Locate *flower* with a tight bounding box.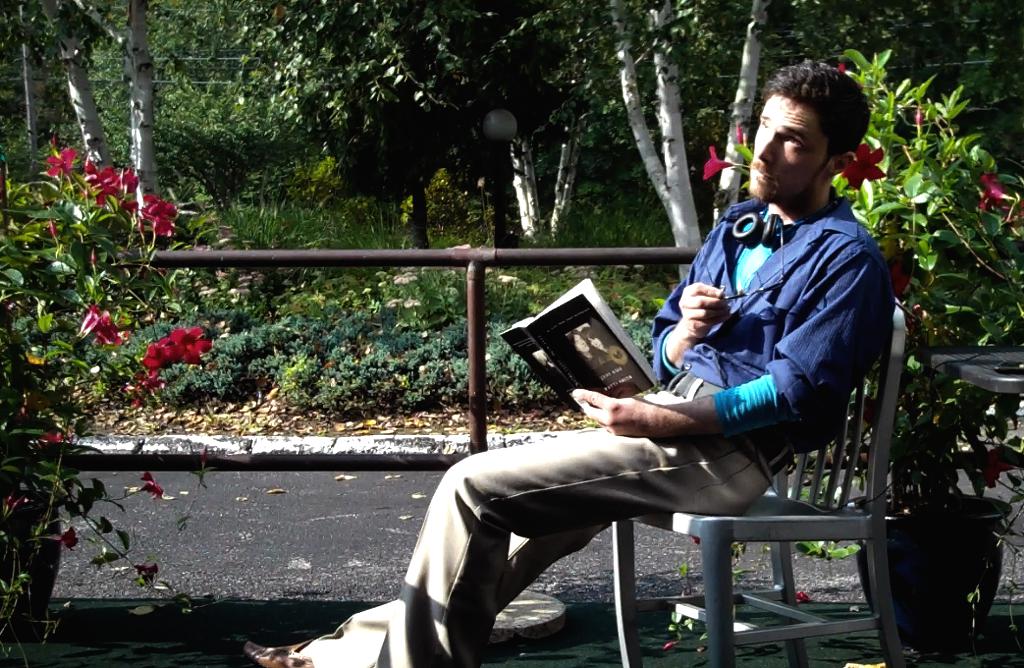
[left=137, top=469, right=164, bottom=498].
